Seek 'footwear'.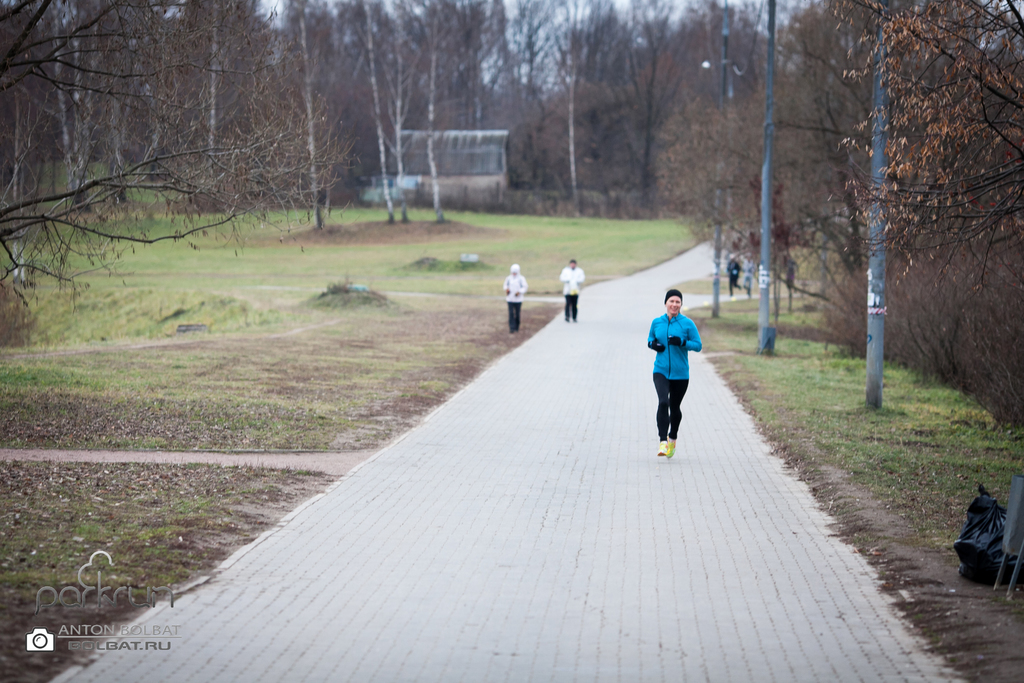
bbox(657, 437, 668, 454).
